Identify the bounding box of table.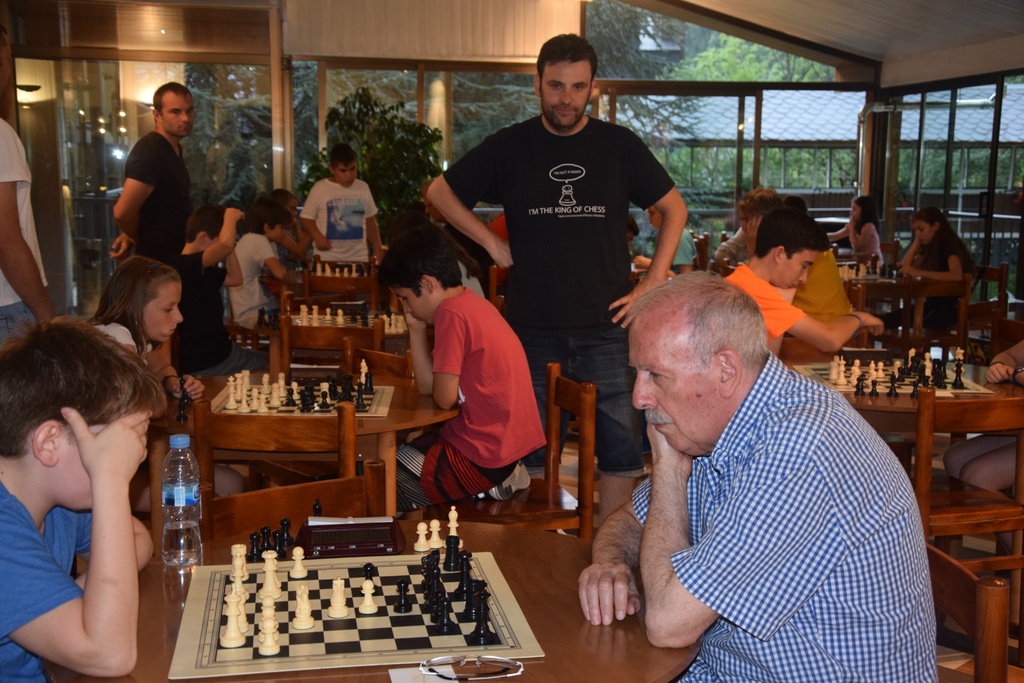
188/372/456/519.
